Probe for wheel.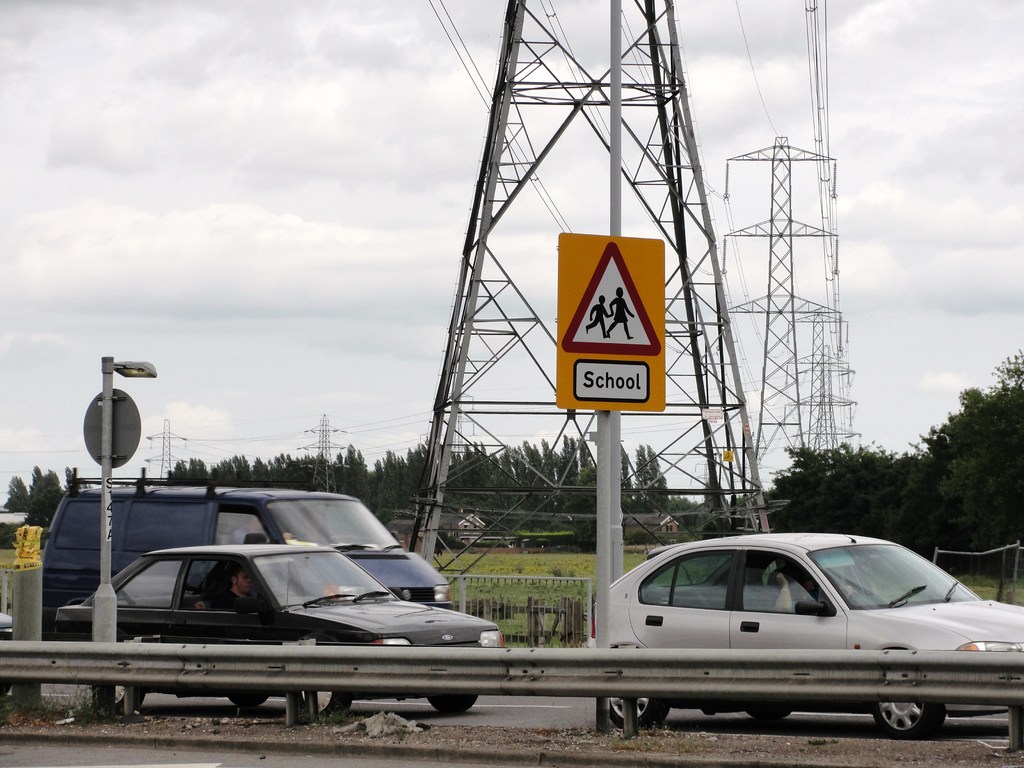
Probe result: left=227, top=691, right=266, bottom=709.
